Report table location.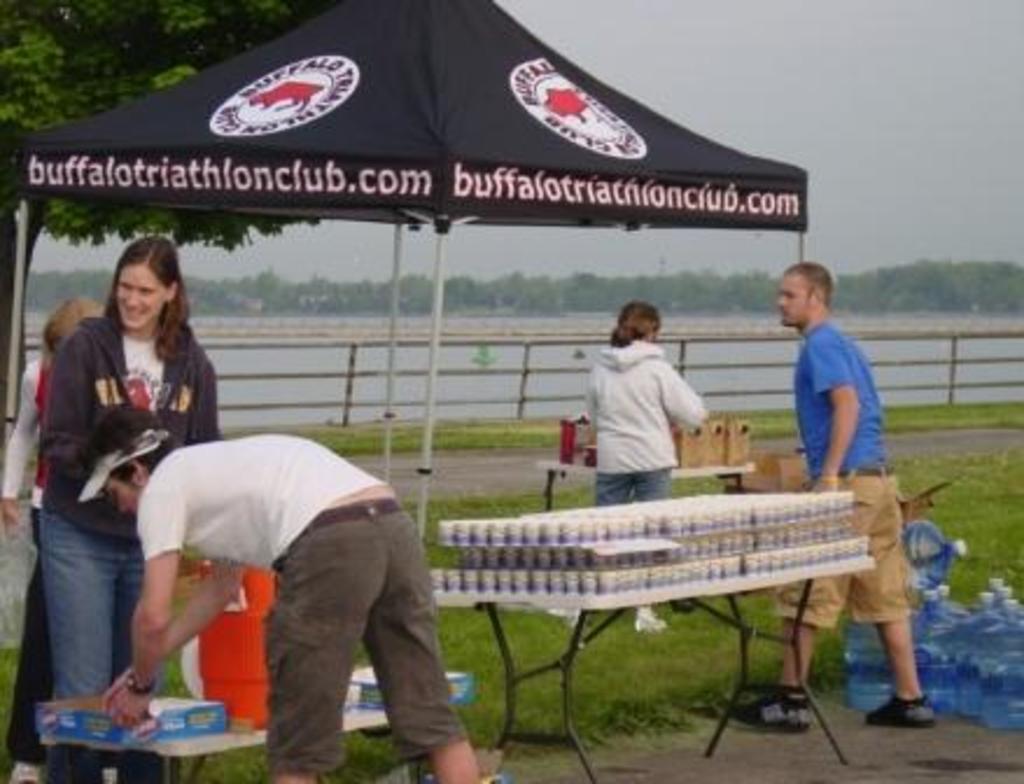
Report: box=[436, 565, 872, 782].
